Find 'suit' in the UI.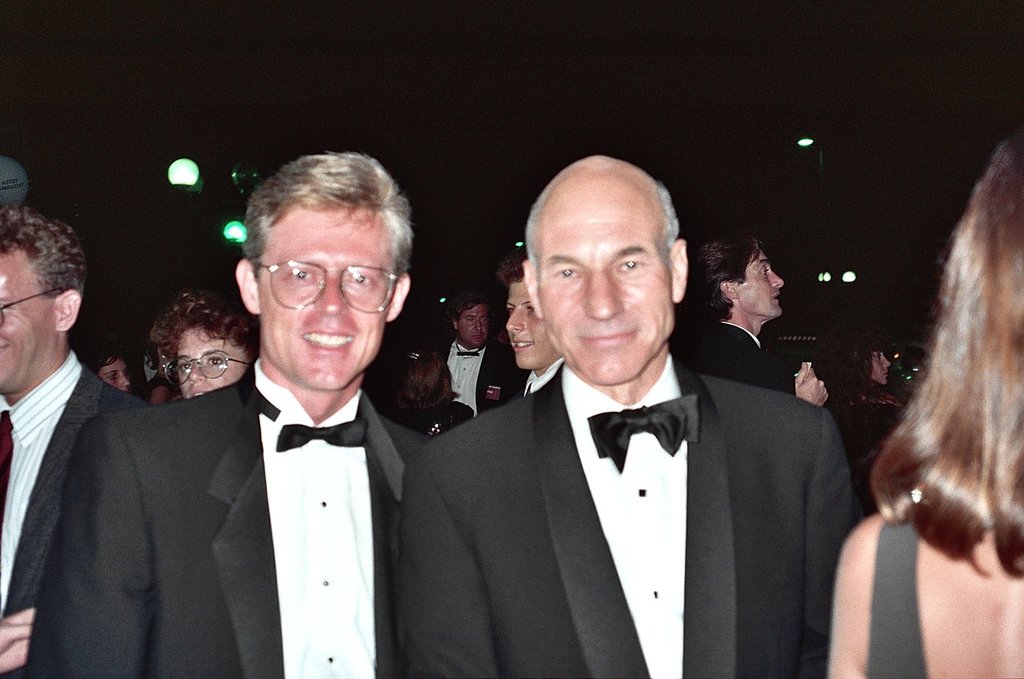
UI element at (393,352,860,678).
